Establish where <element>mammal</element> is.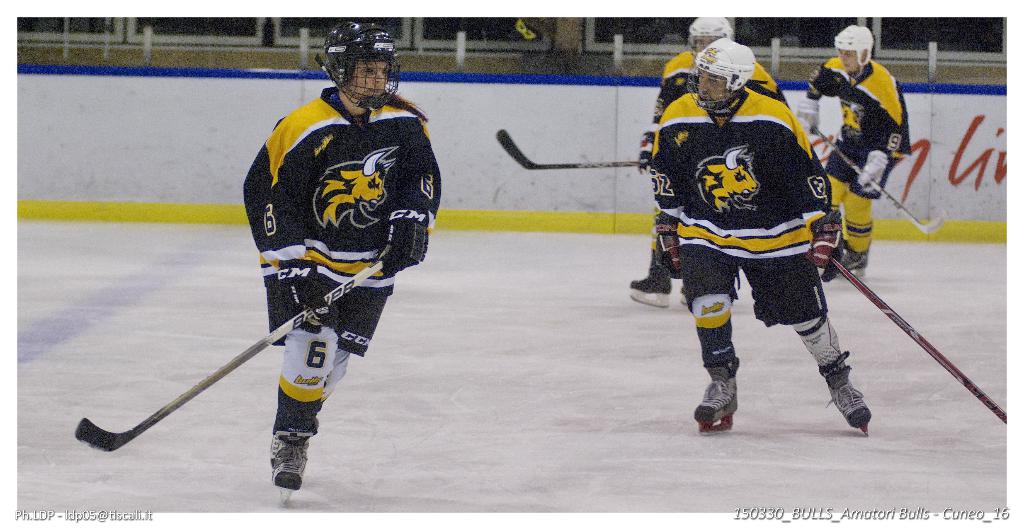
Established at left=243, top=19, right=444, bottom=490.
